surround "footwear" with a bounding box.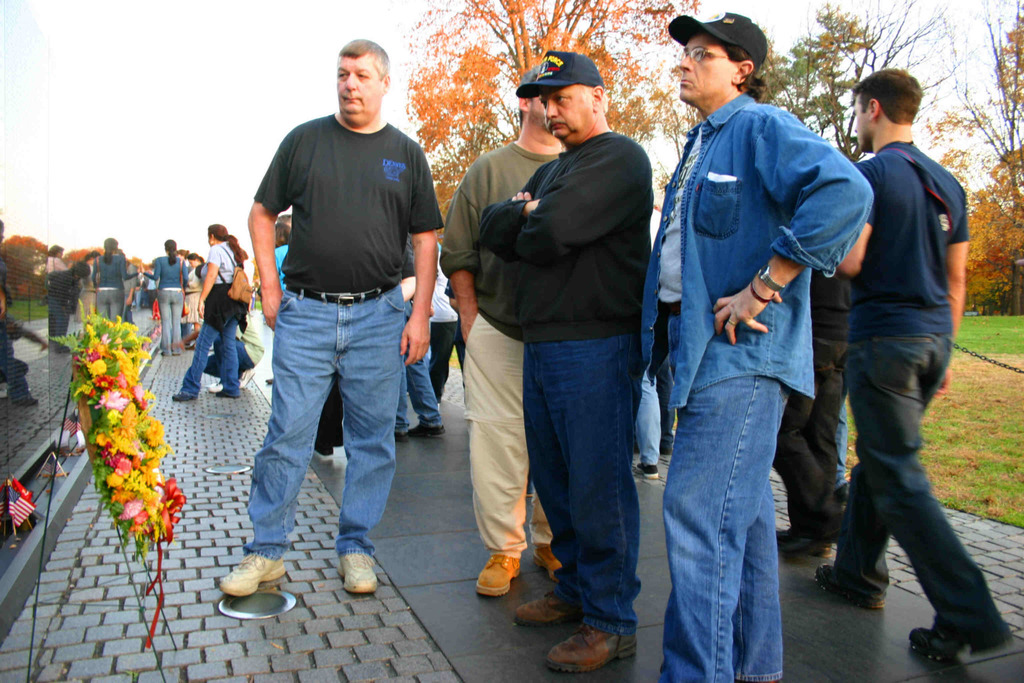
x1=170, y1=393, x2=191, y2=403.
